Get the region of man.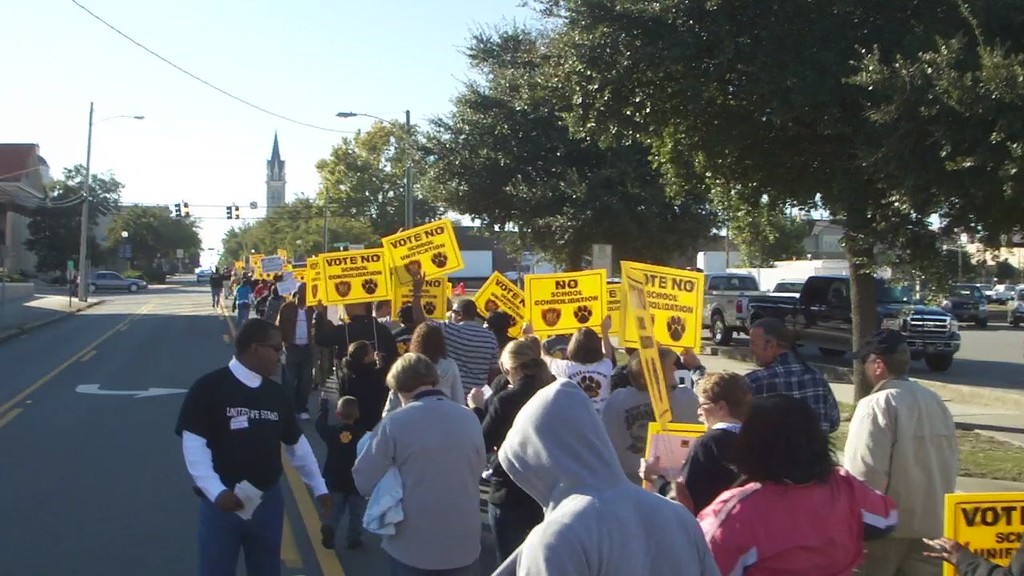
{"left": 410, "top": 268, "right": 502, "bottom": 396}.
